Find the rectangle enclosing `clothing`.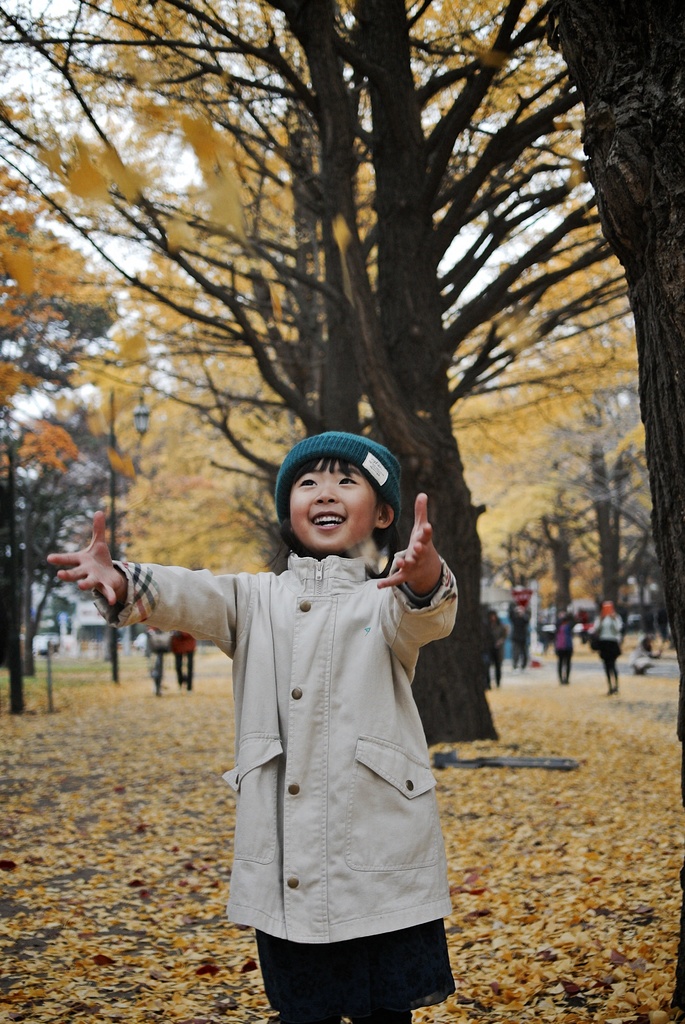
BBox(121, 504, 477, 982).
